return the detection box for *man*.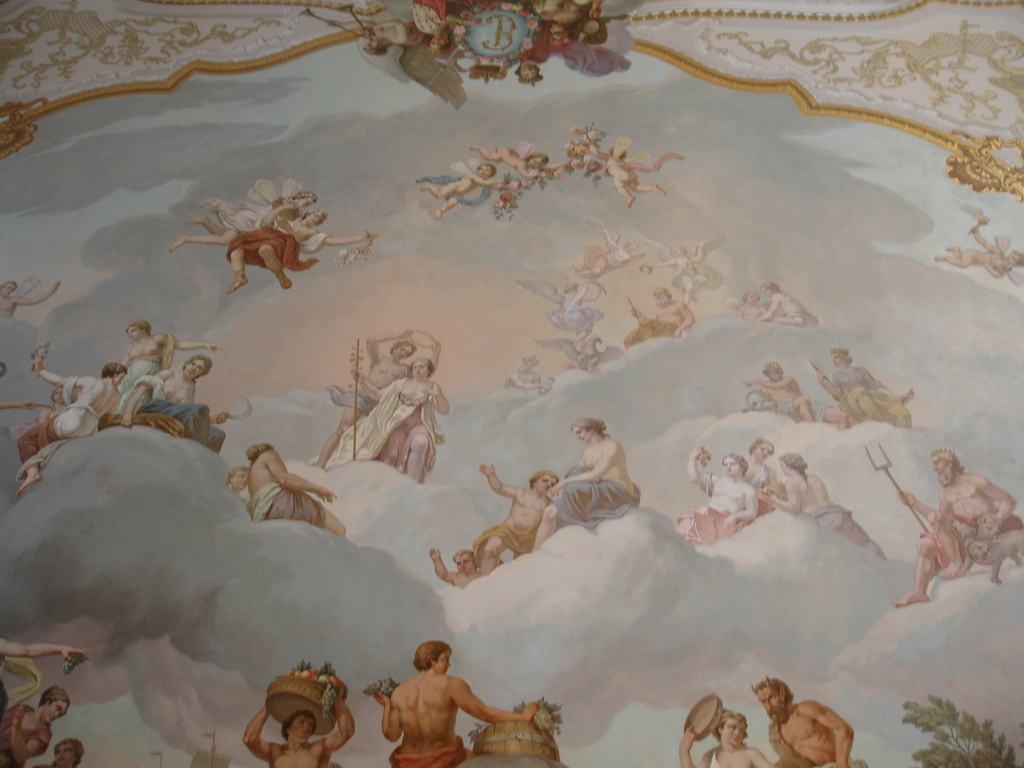
(360, 640, 540, 767).
